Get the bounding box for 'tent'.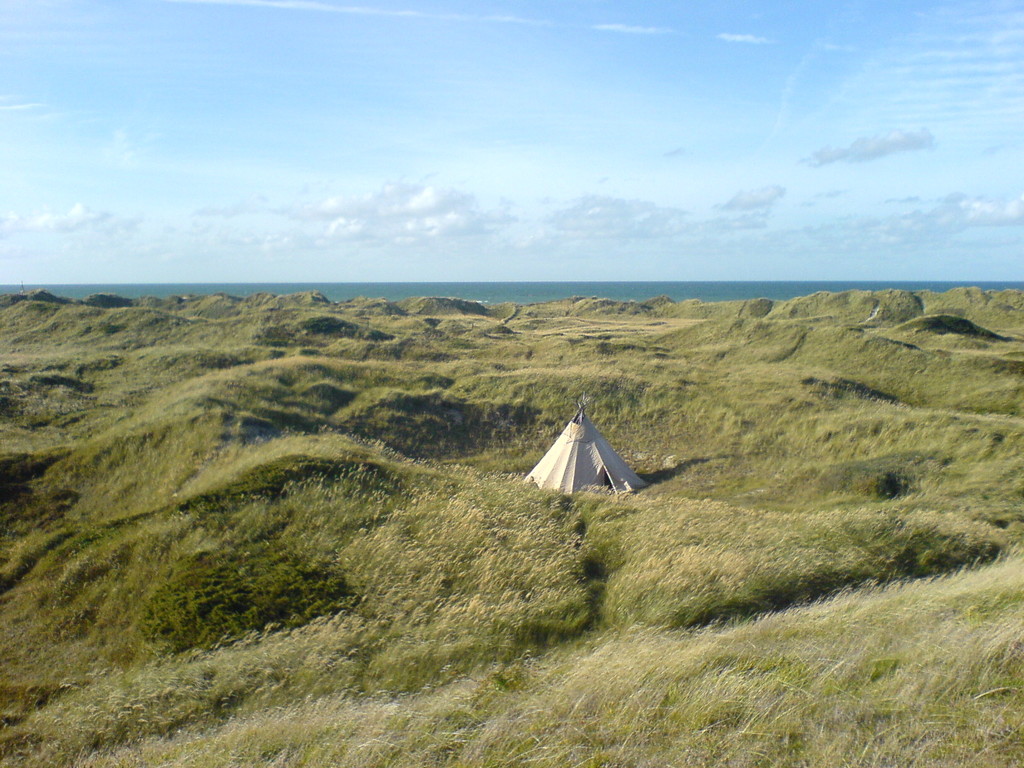
Rect(519, 413, 652, 509).
